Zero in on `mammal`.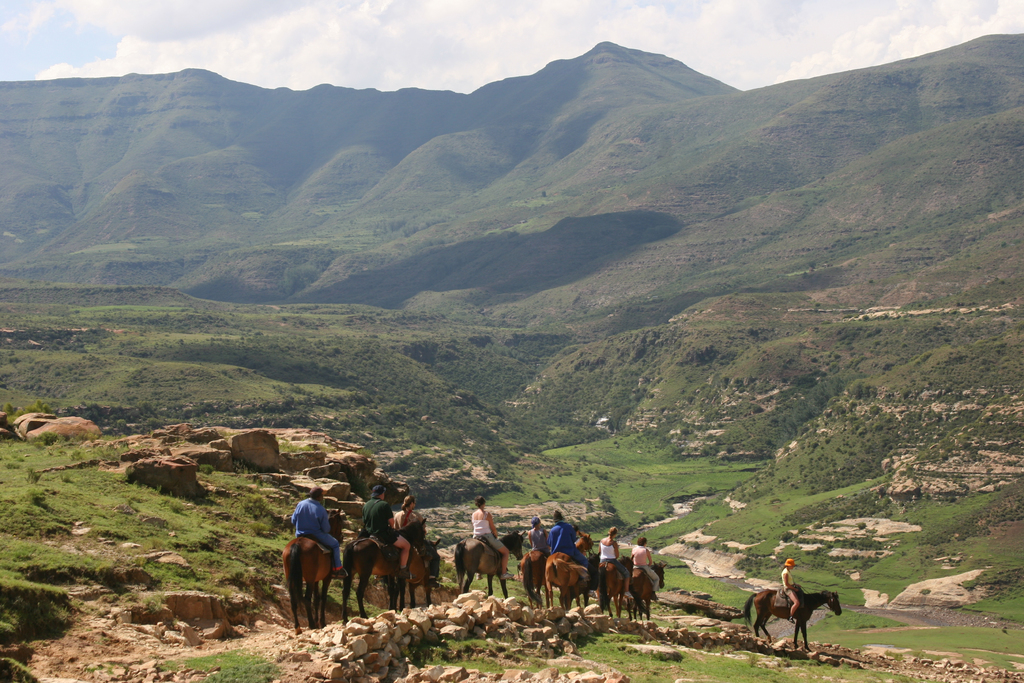
Zeroed in: box=[526, 514, 546, 554].
